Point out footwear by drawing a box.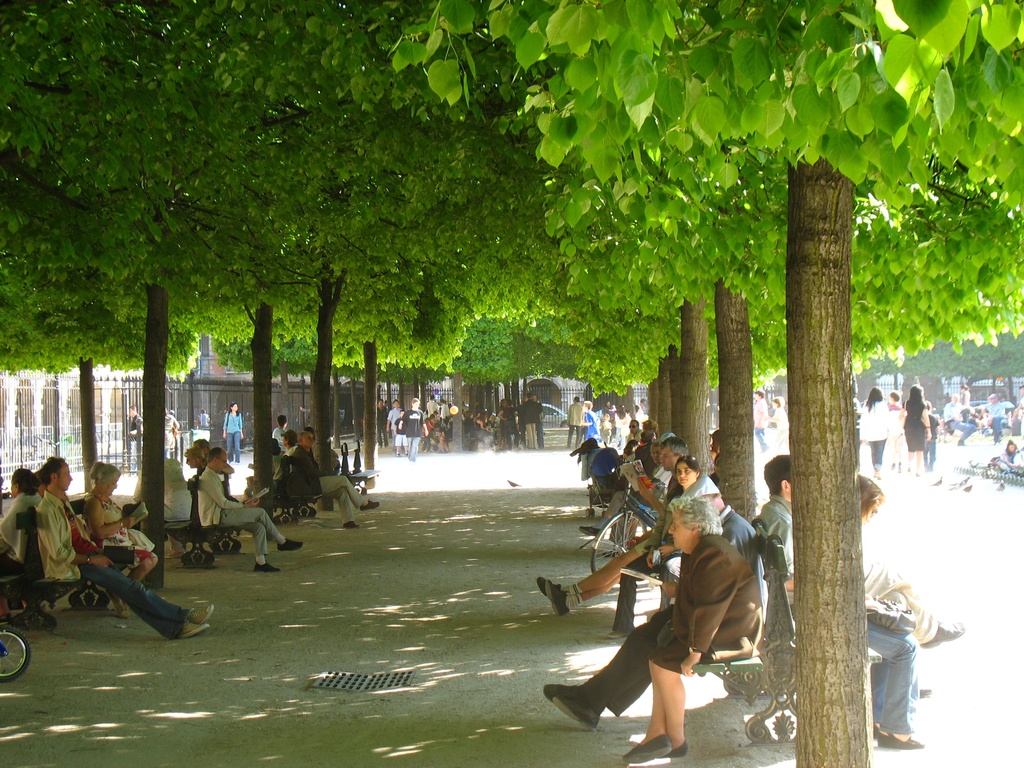
x1=179, y1=618, x2=207, y2=638.
